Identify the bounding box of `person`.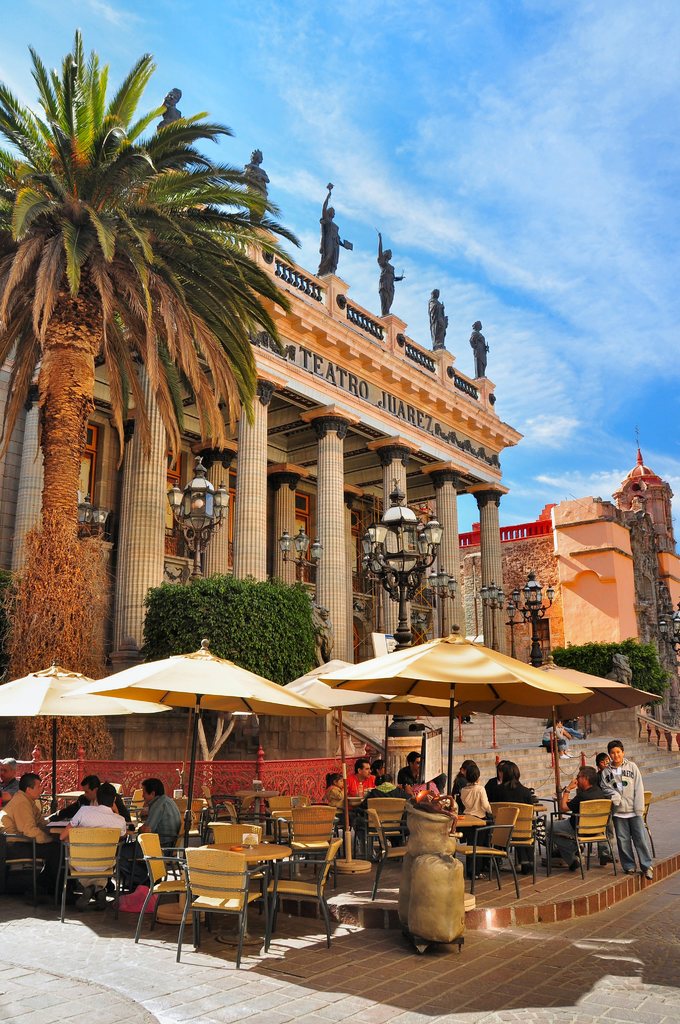
<box>599,742,655,877</box>.
